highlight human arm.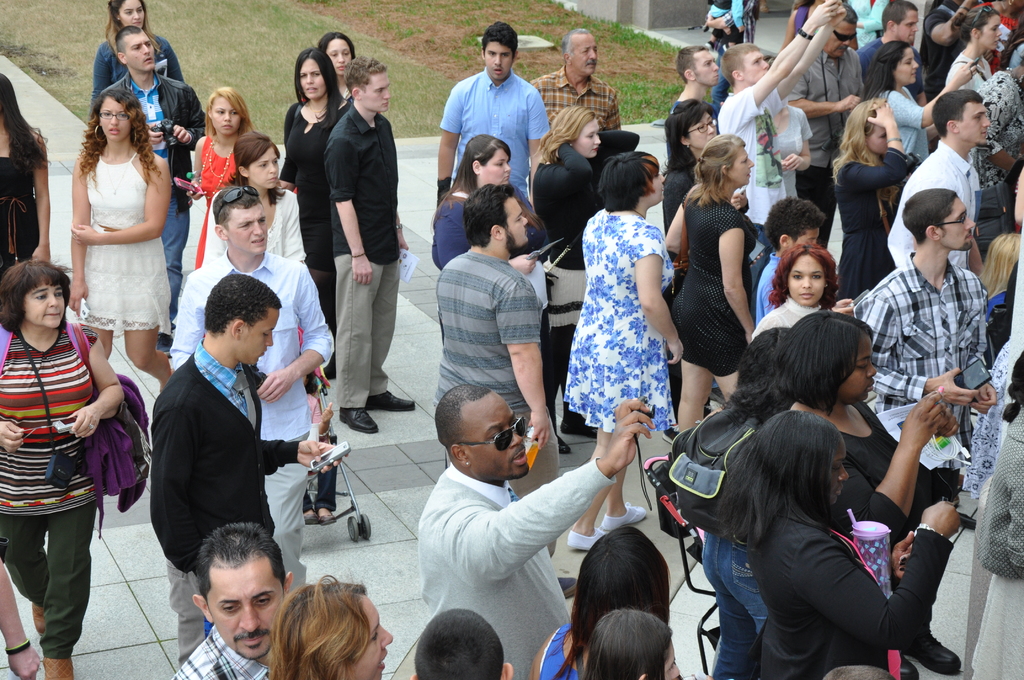
Highlighted region: [left=701, top=4, right=742, bottom=34].
